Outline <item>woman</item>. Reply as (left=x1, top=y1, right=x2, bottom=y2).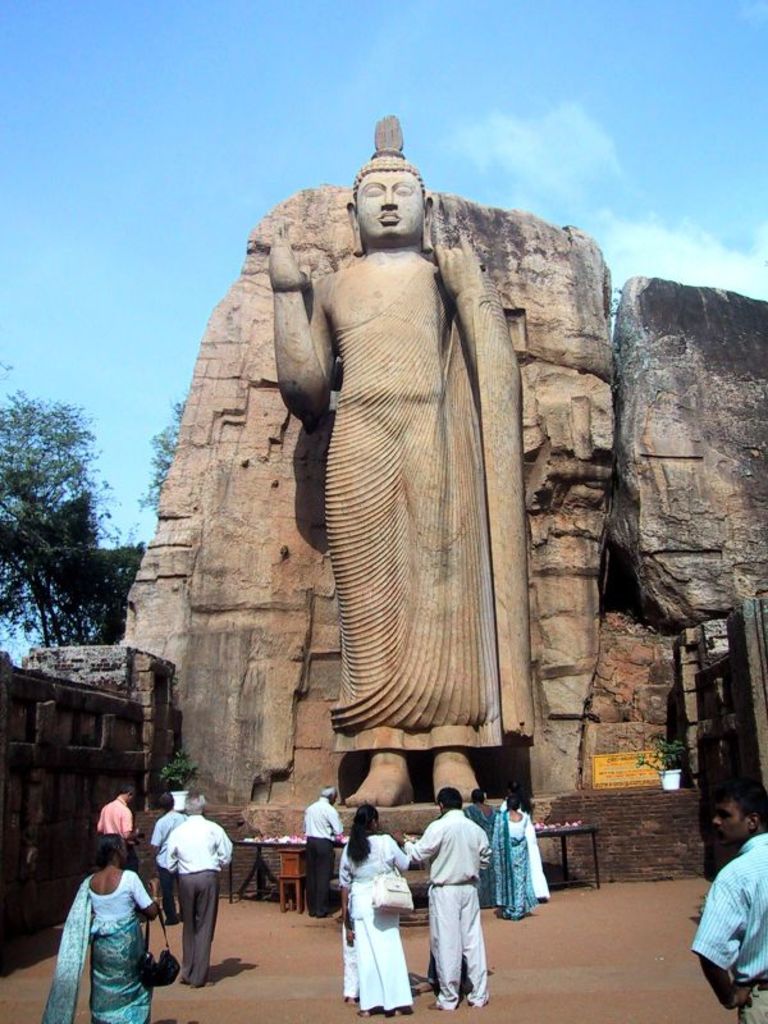
(left=338, top=806, right=413, bottom=1012).
